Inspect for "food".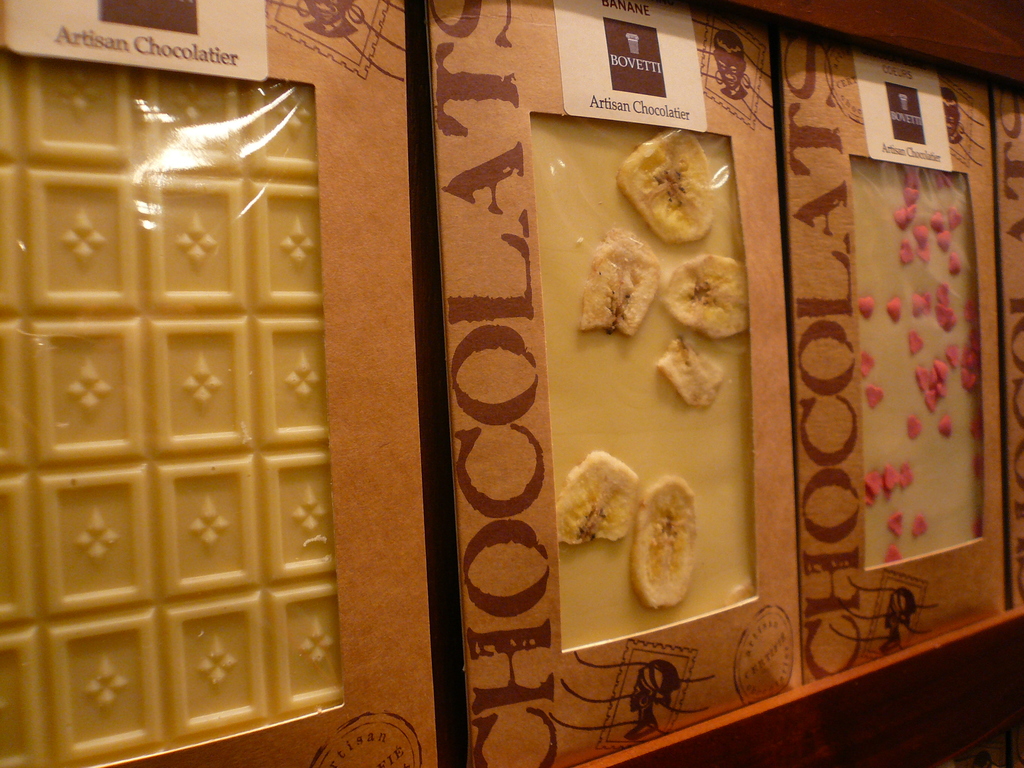
Inspection: [655, 333, 726, 409].
